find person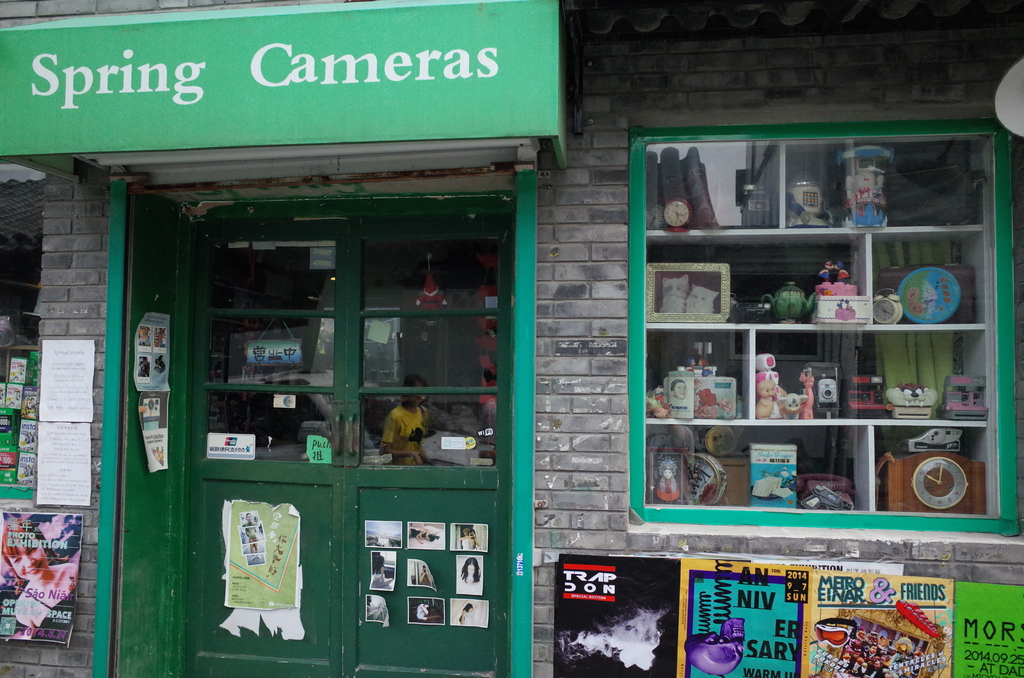
x1=416, y1=602, x2=428, y2=620
